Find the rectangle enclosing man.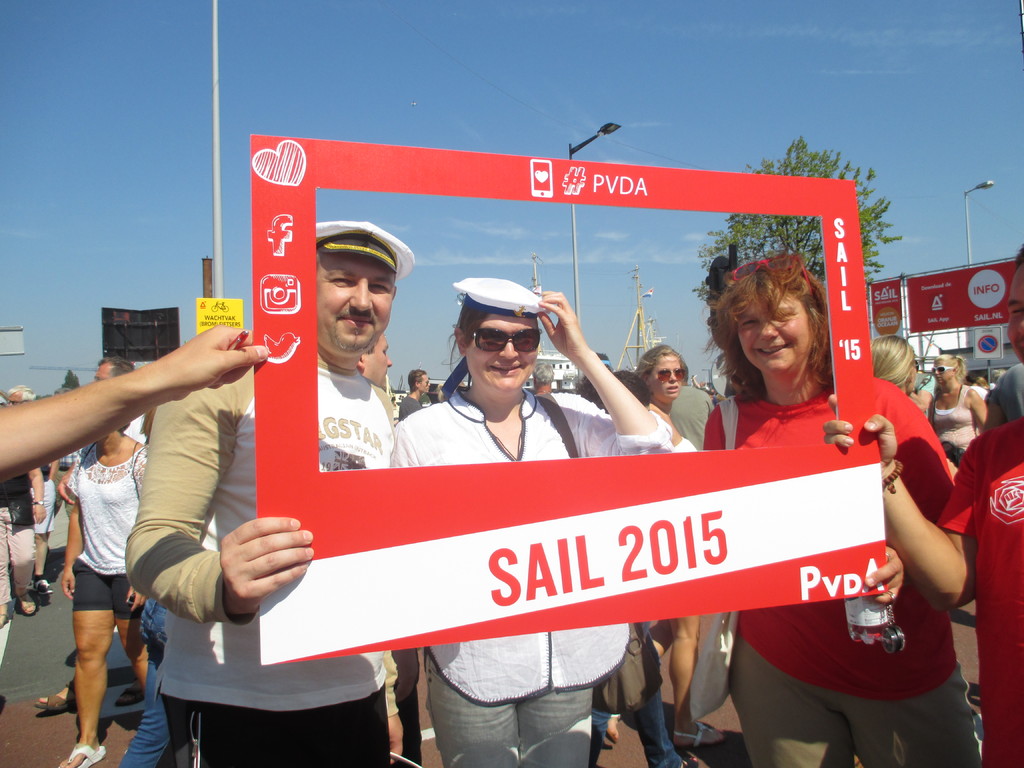
bbox(120, 220, 403, 767).
